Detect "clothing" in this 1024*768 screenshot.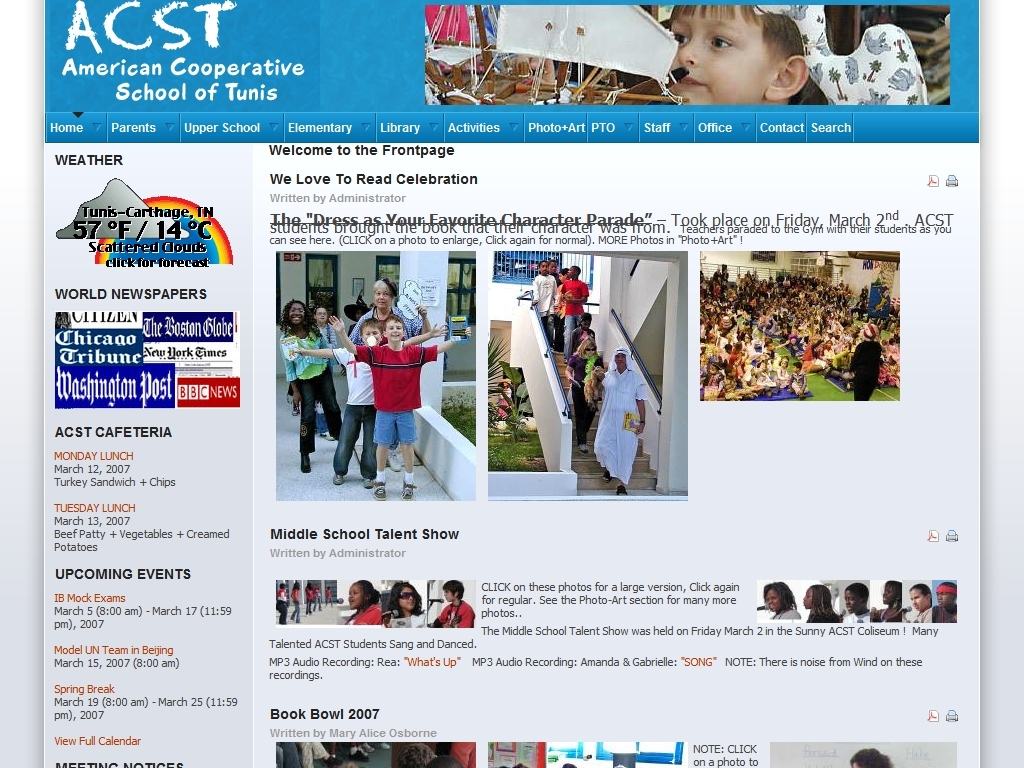
Detection: bbox(349, 312, 430, 451).
